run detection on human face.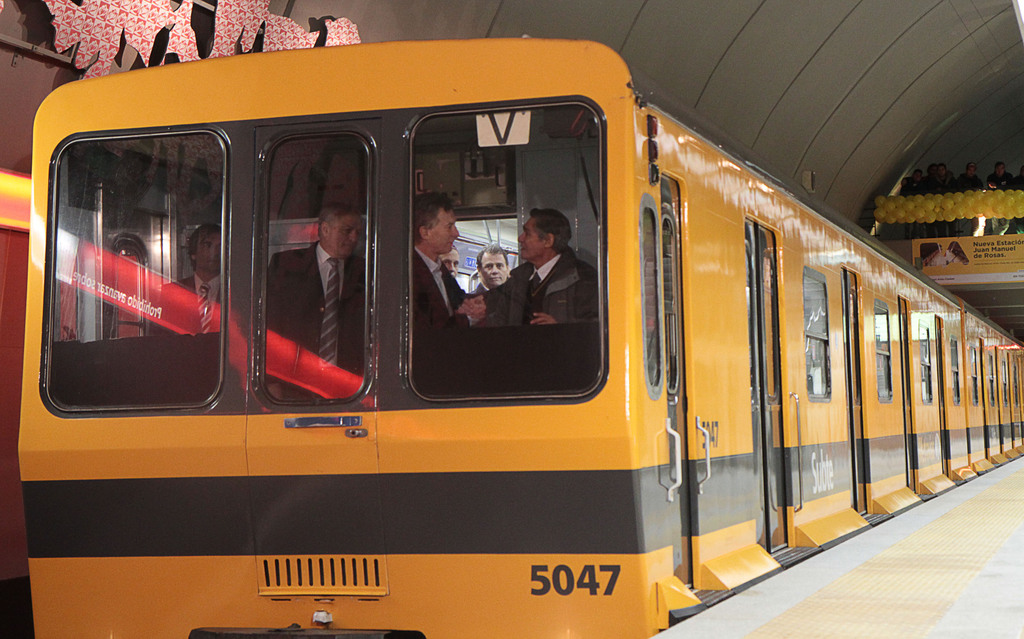
Result: [328,215,364,260].
